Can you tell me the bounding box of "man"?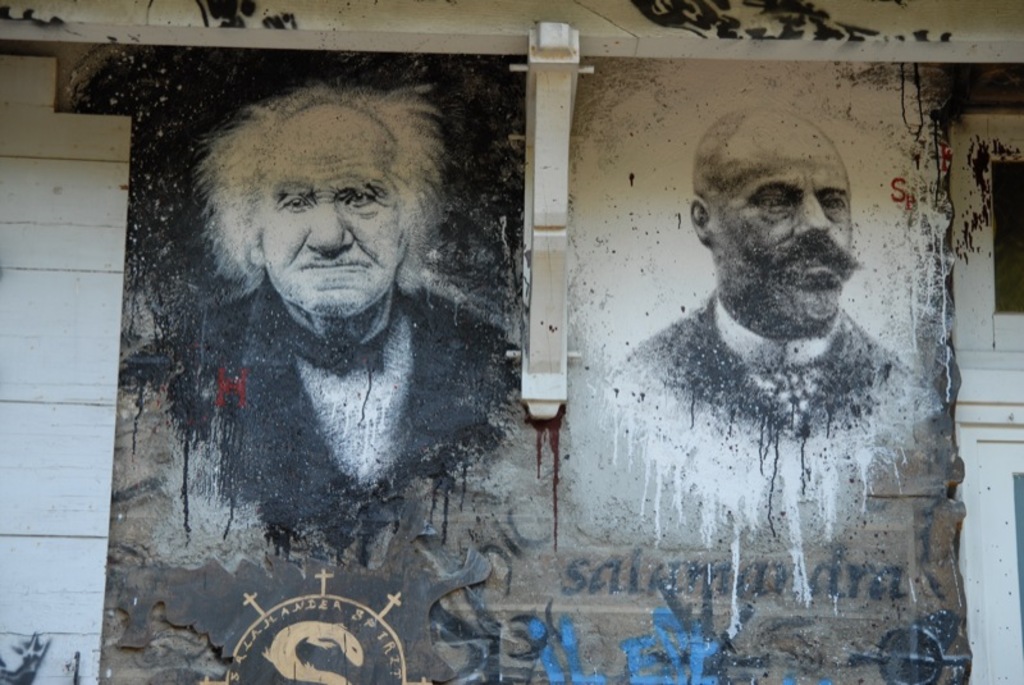
639/97/909/457.
